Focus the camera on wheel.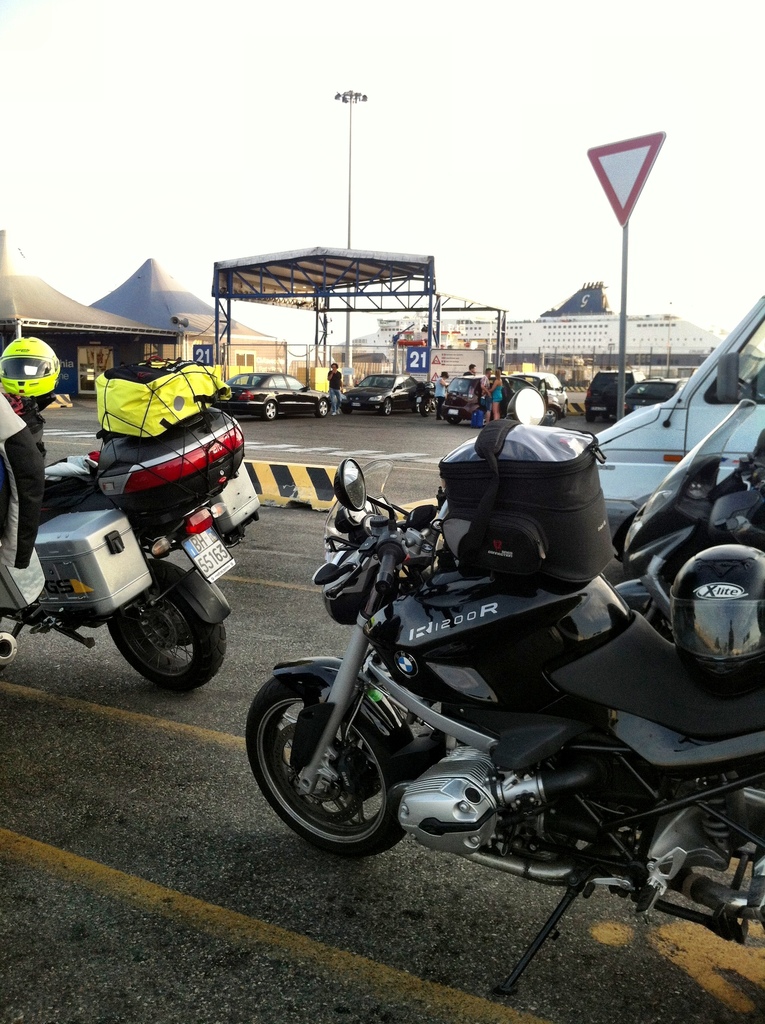
Focus region: box=[449, 415, 458, 420].
